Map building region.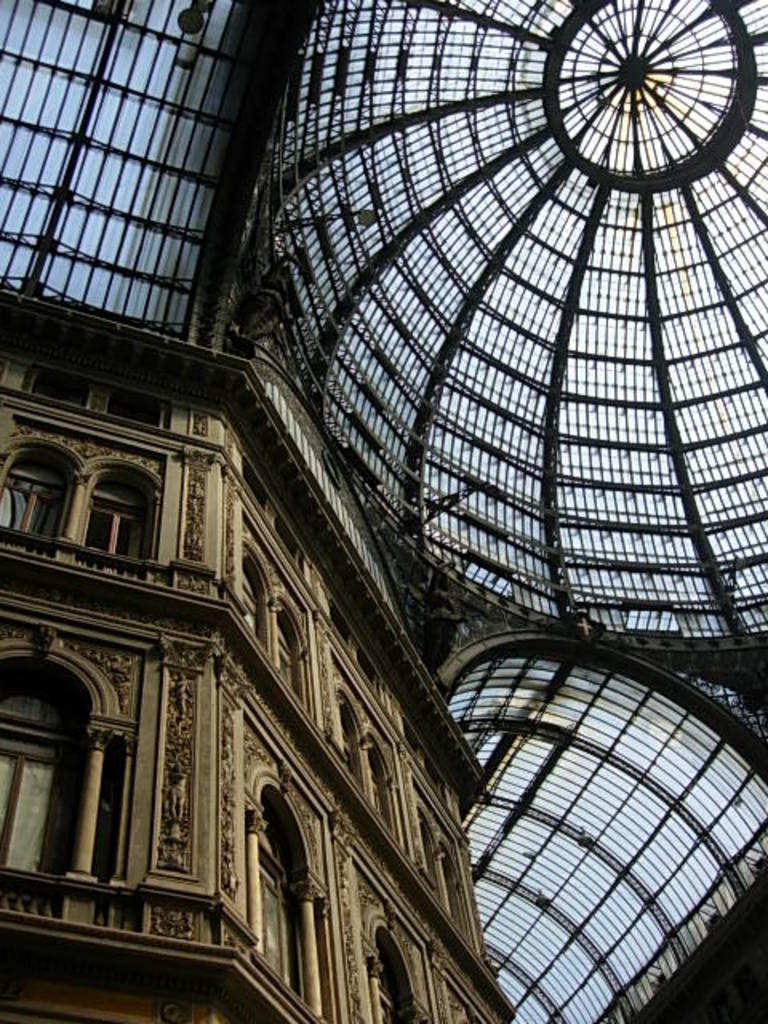
Mapped to bbox(0, 0, 766, 1022).
